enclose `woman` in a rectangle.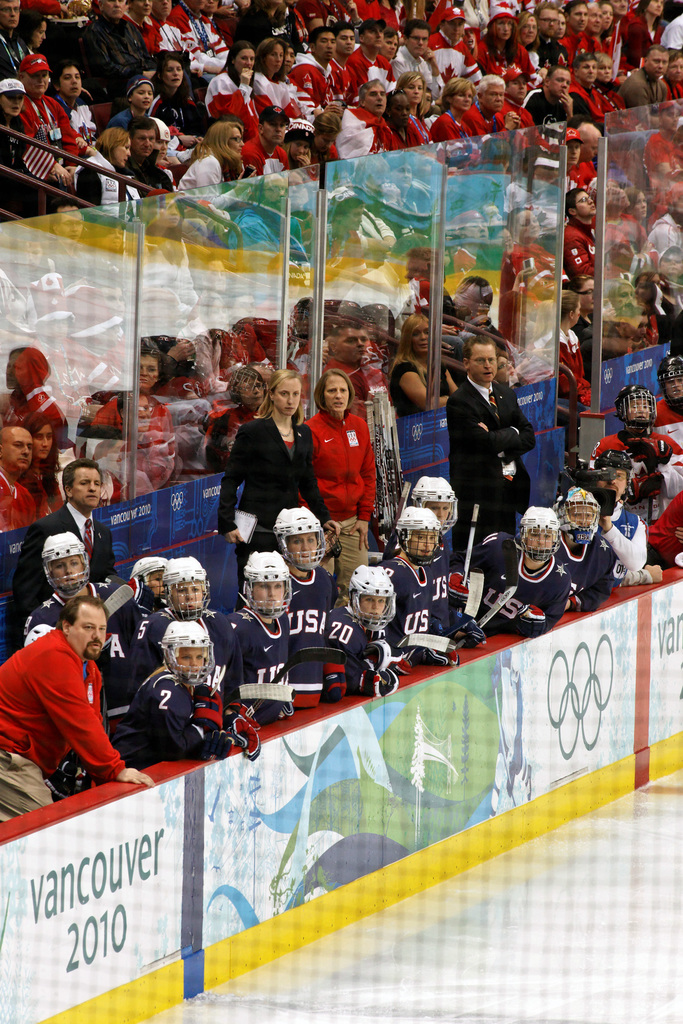
bbox=(593, 55, 625, 109).
